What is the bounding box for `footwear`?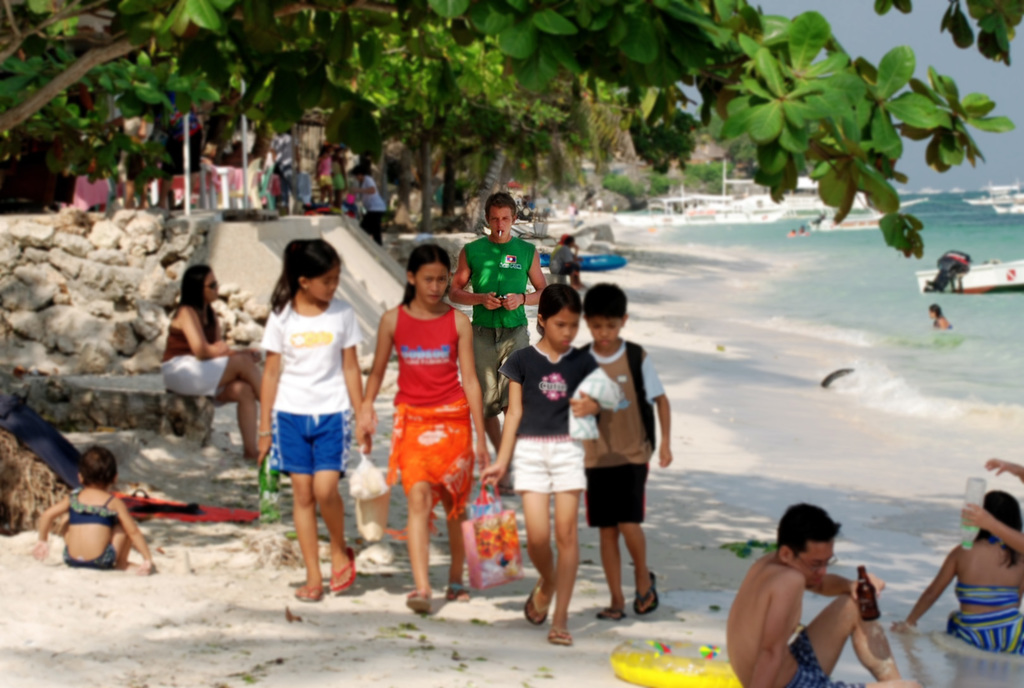
<region>525, 578, 552, 623</region>.
